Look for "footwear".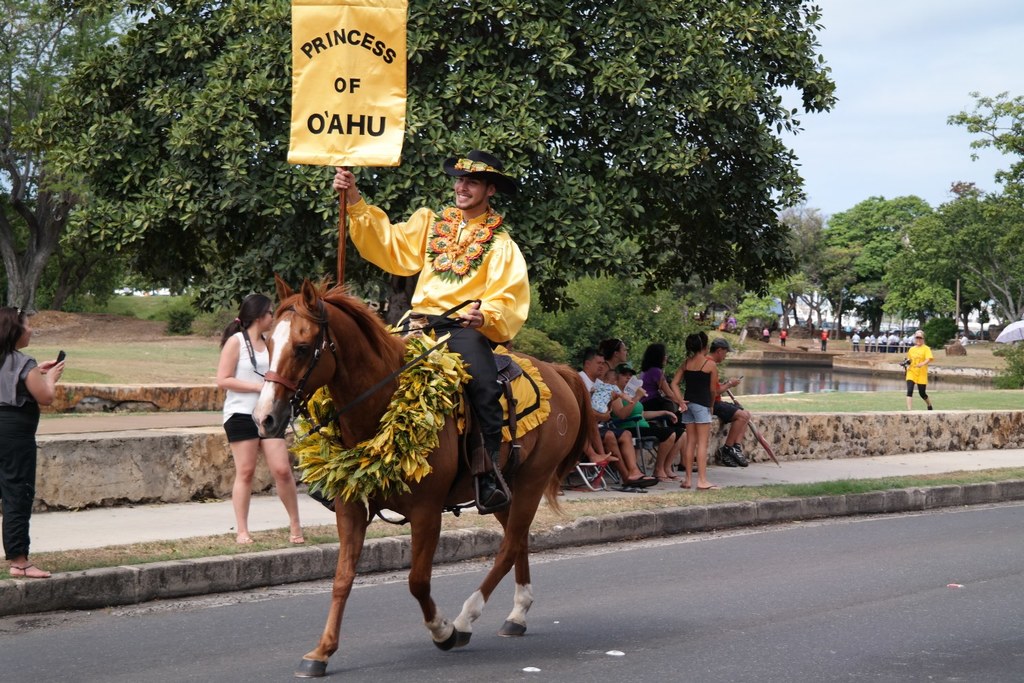
Found: region(723, 444, 745, 470).
